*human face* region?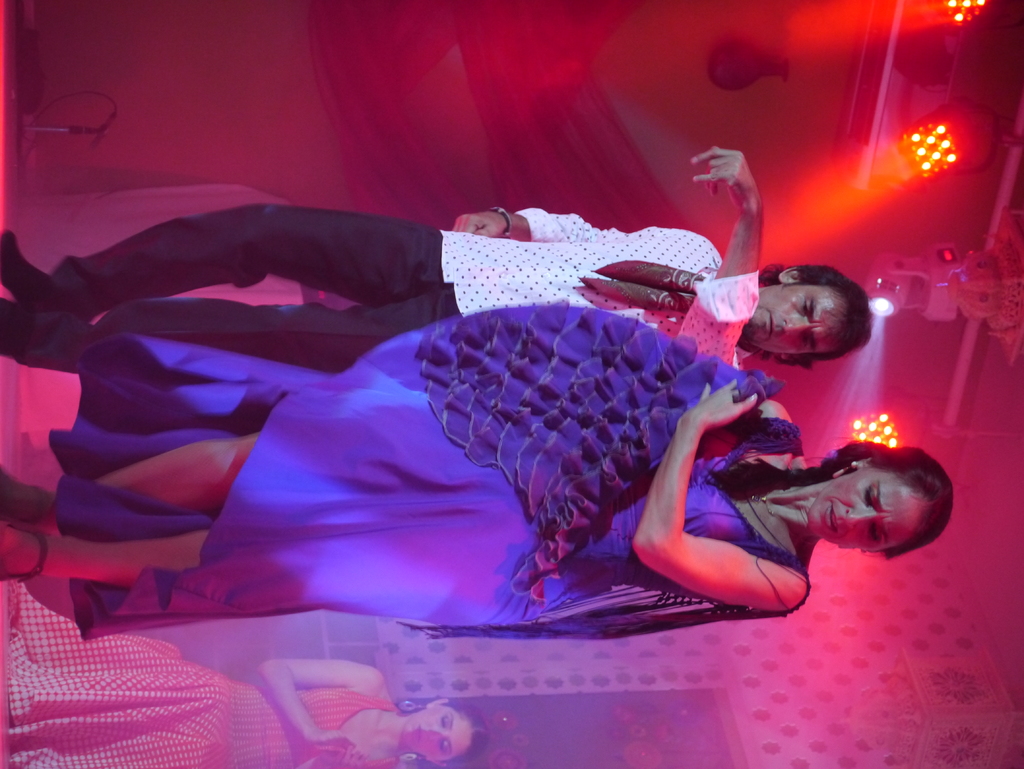
Rect(746, 284, 848, 355)
